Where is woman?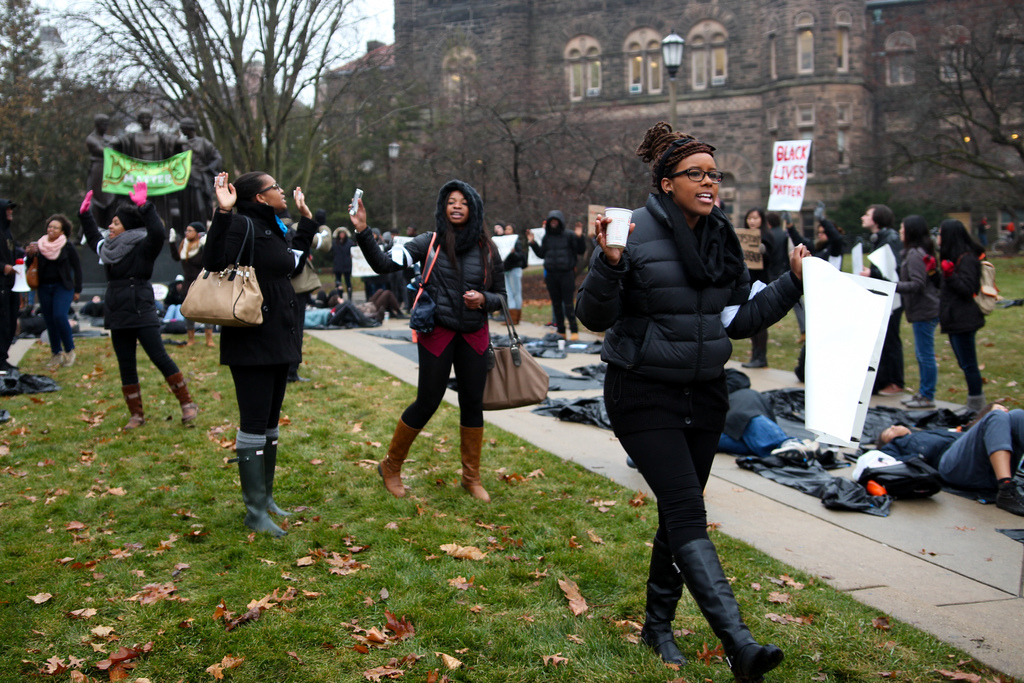
region(499, 222, 523, 323).
